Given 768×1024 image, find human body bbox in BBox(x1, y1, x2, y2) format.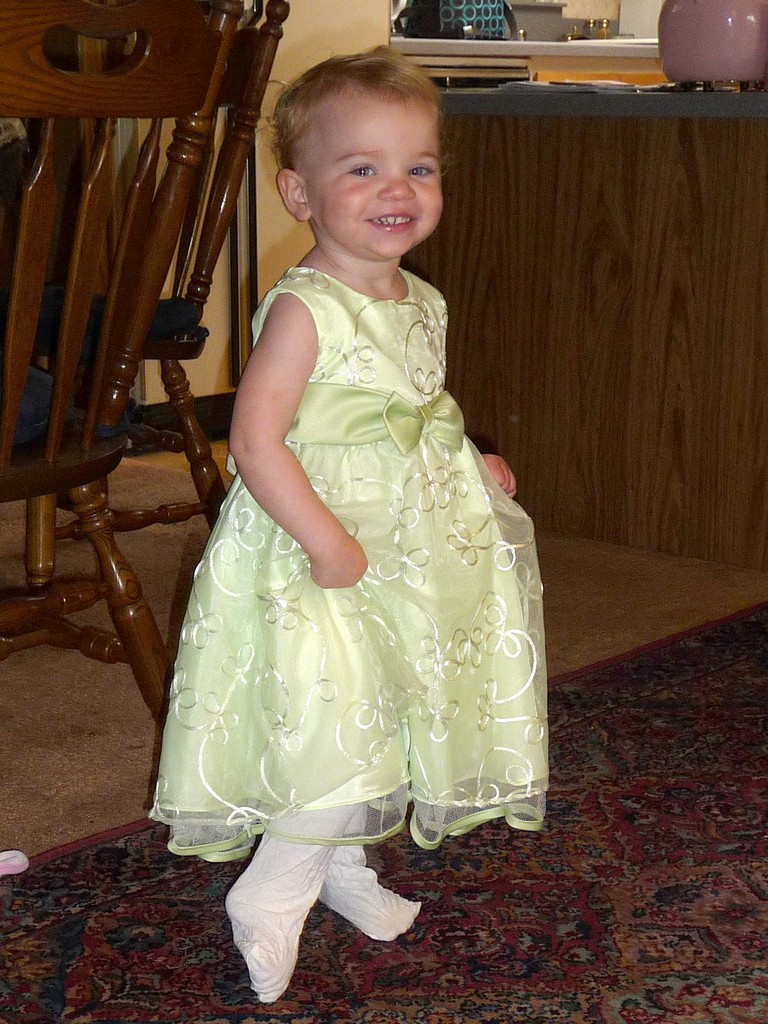
BBox(159, 87, 523, 976).
